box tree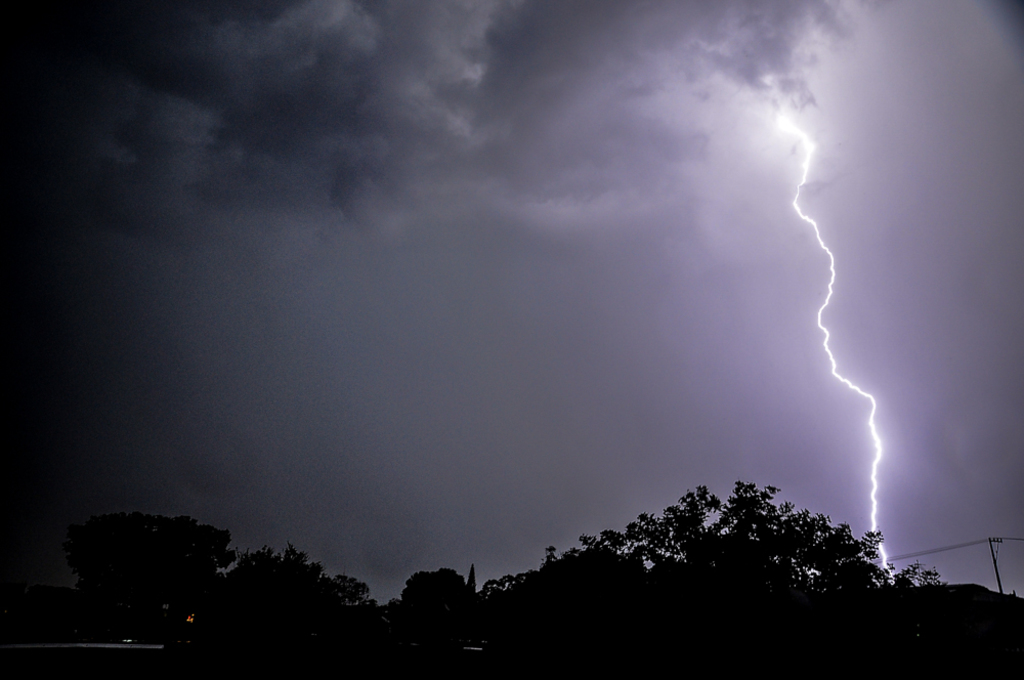
box=[503, 486, 901, 679]
